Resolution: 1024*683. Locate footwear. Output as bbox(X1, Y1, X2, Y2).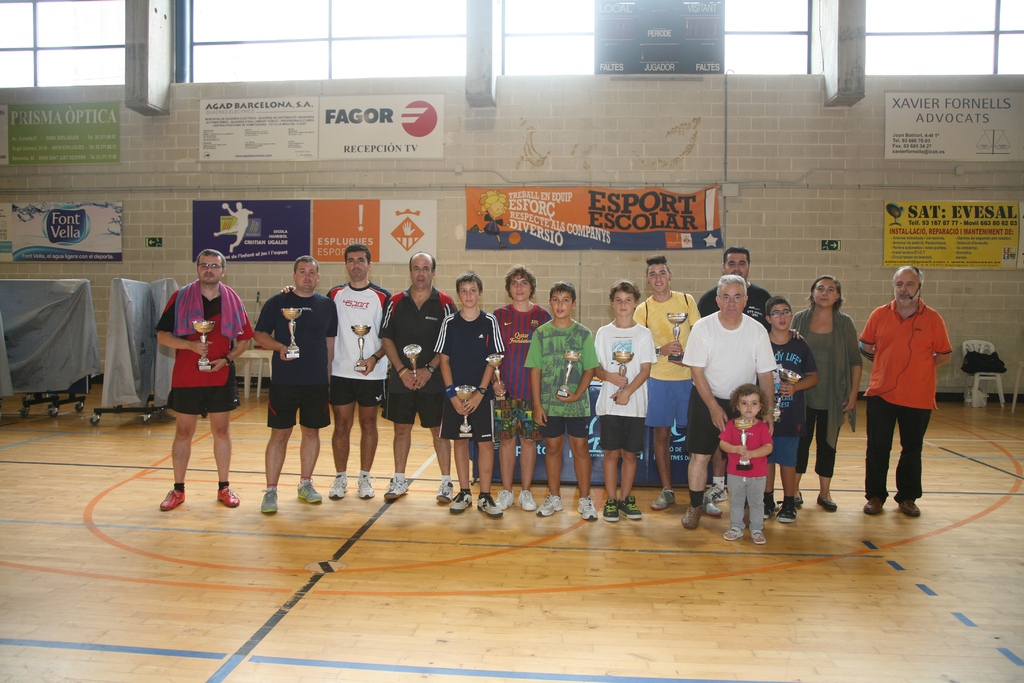
bbox(292, 472, 323, 506).
